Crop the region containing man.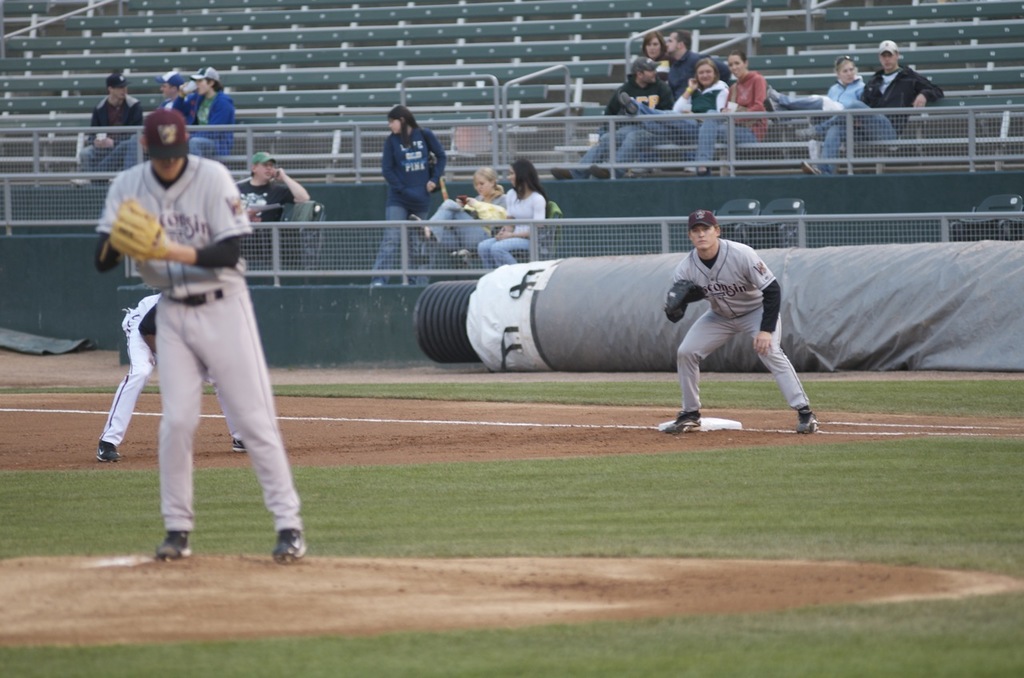
Crop region: BBox(608, 59, 674, 122).
